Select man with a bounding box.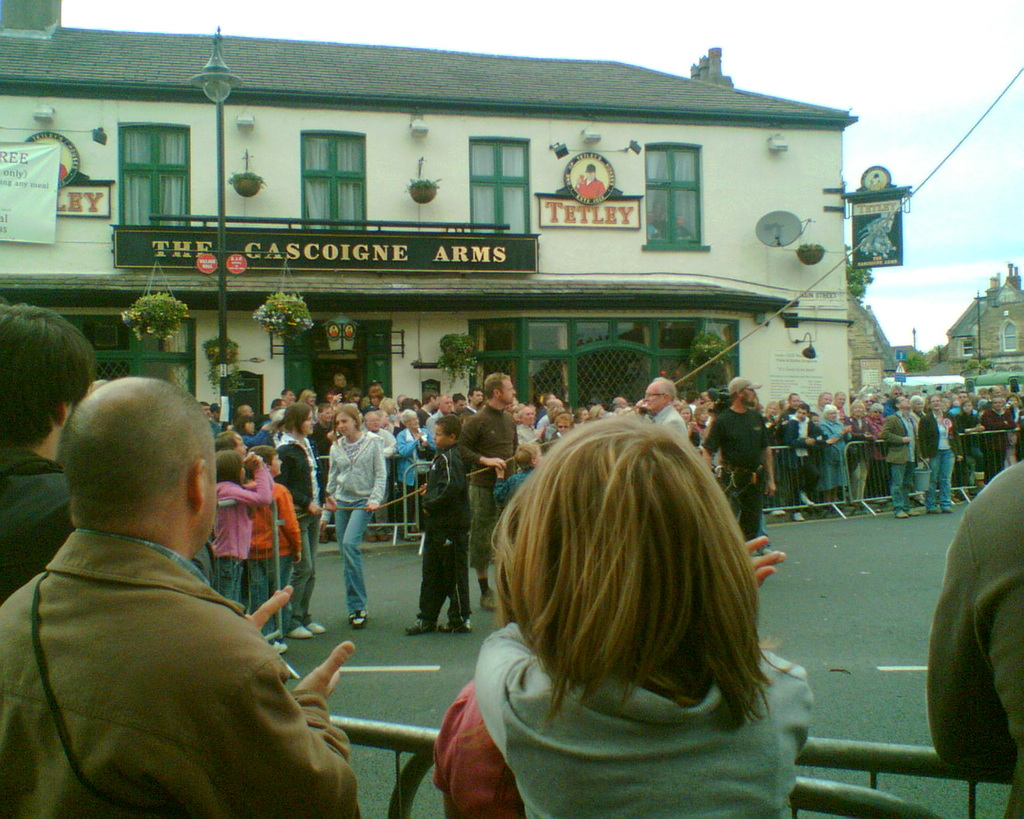
[926,460,1023,818].
